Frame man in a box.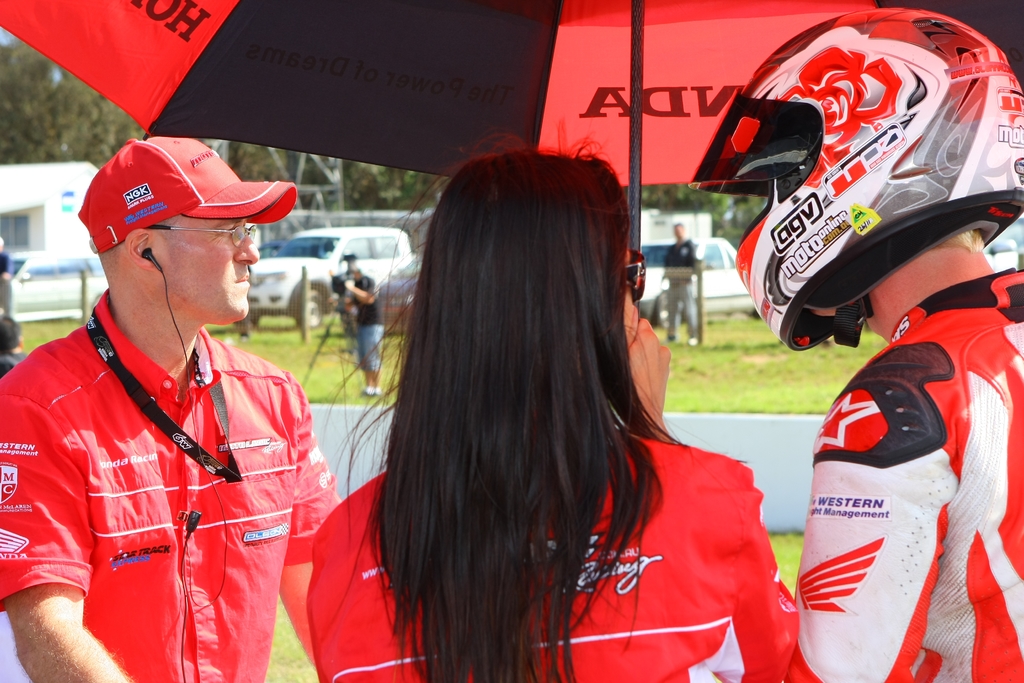
[x1=664, y1=219, x2=700, y2=343].
